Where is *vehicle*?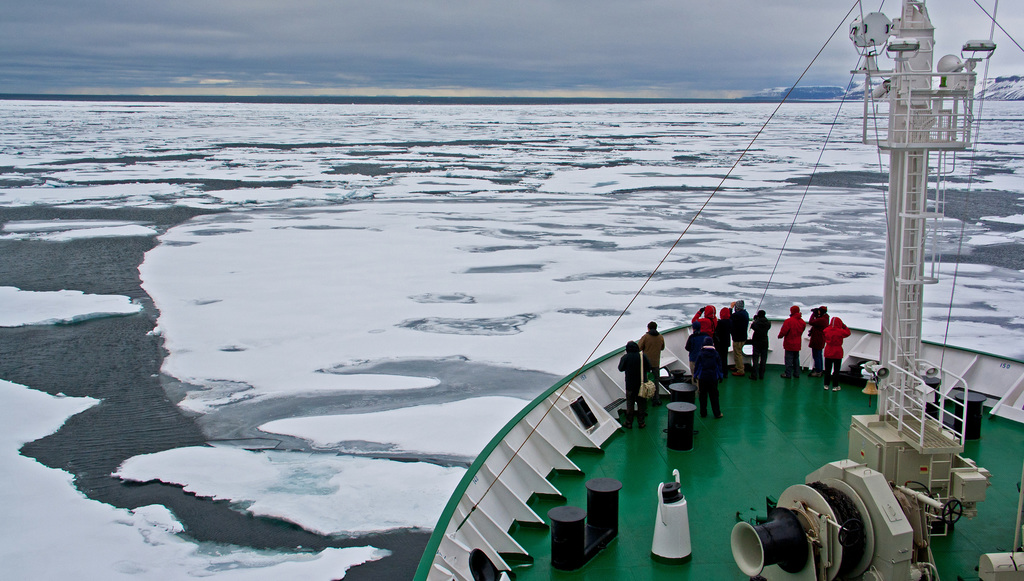
BBox(412, 0, 1023, 580).
